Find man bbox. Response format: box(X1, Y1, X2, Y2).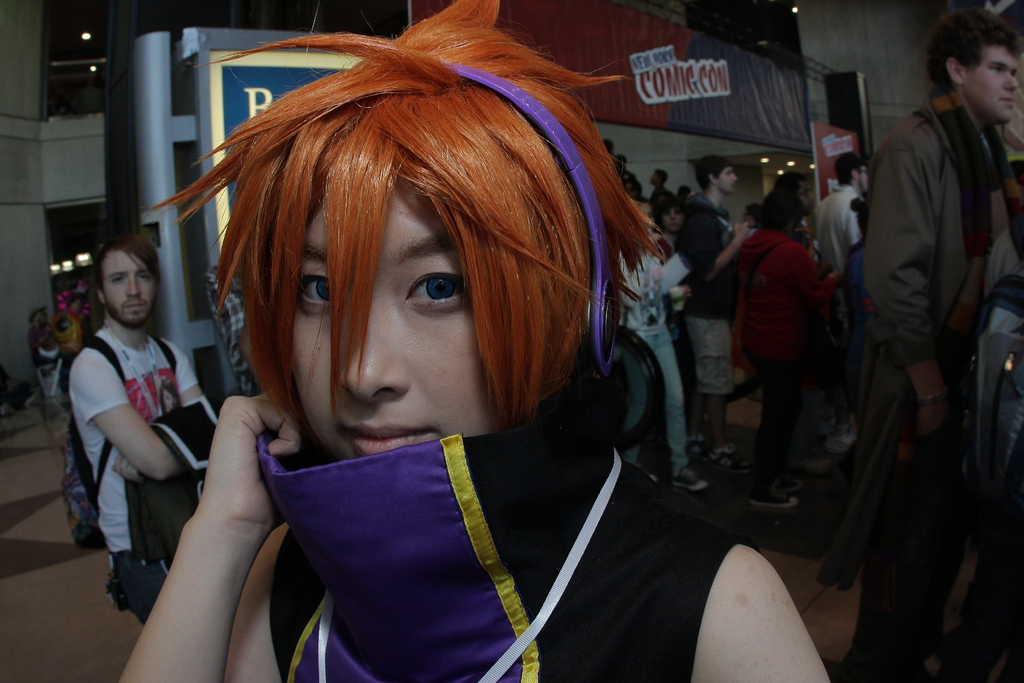
box(673, 153, 751, 479).
